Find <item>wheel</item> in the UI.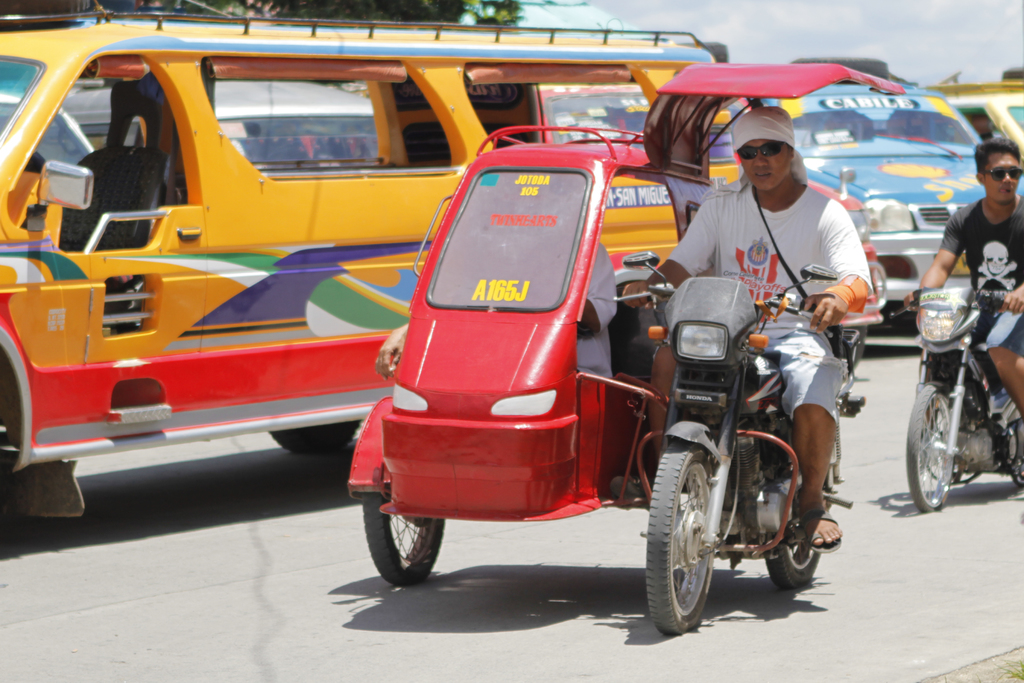
UI element at [left=764, top=477, right=829, bottom=588].
